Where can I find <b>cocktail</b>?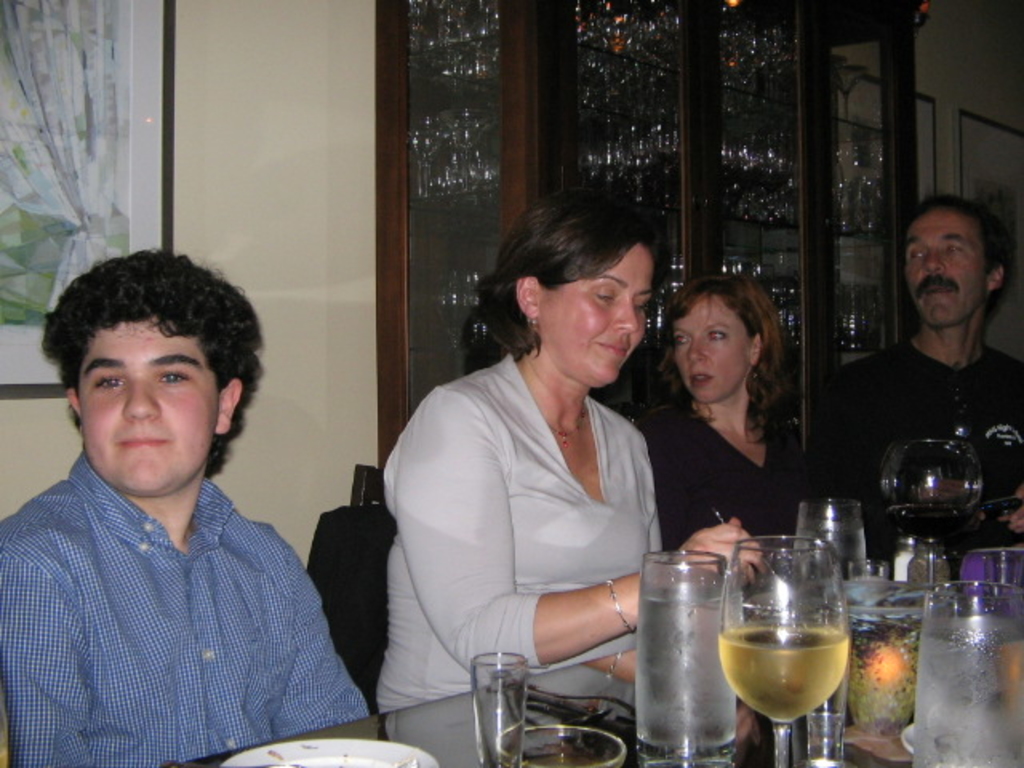
You can find it at x1=645, y1=546, x2=744, y2=763.
